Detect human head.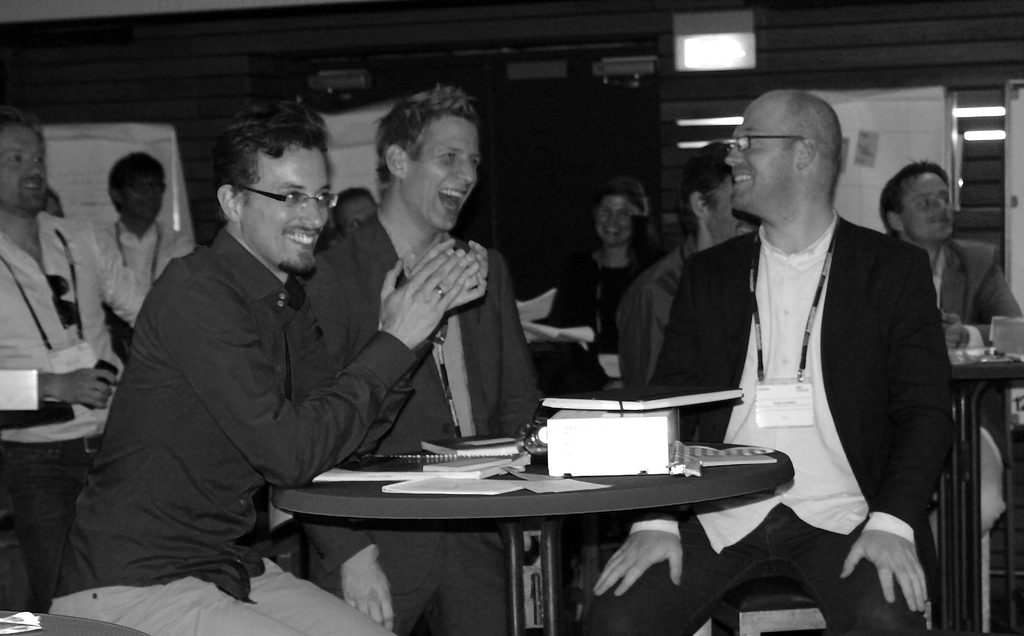
Detected at 591 176 652 240.
